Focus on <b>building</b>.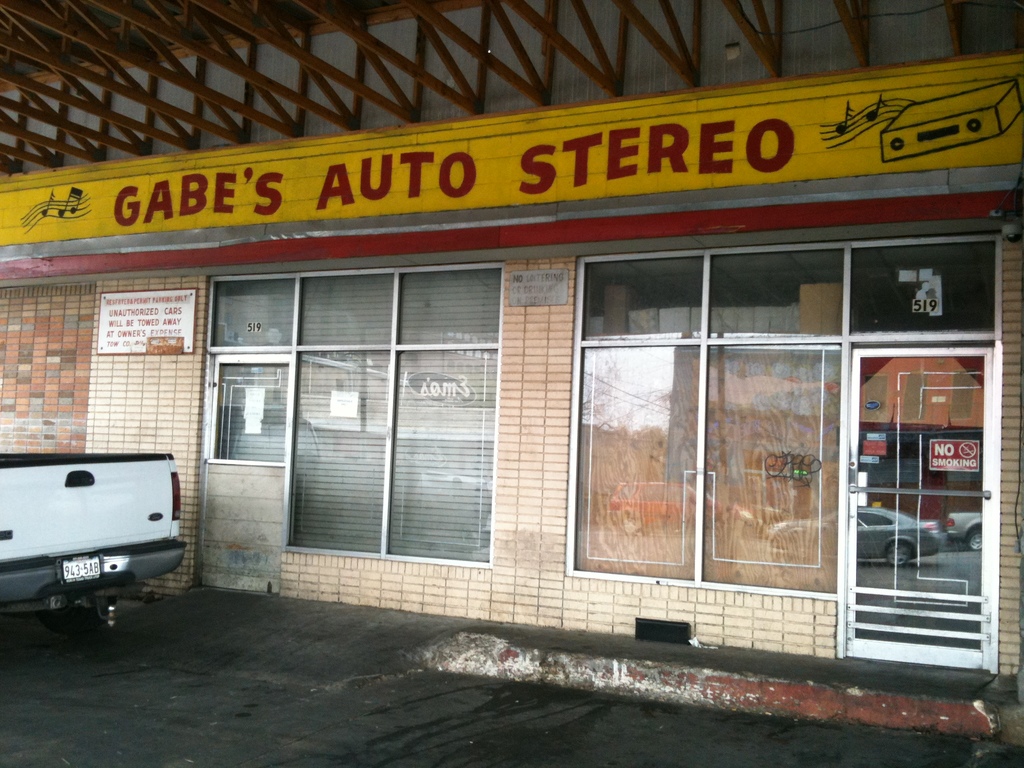
Focused at x1=0 y1=0 x2=1023 y2=745.
